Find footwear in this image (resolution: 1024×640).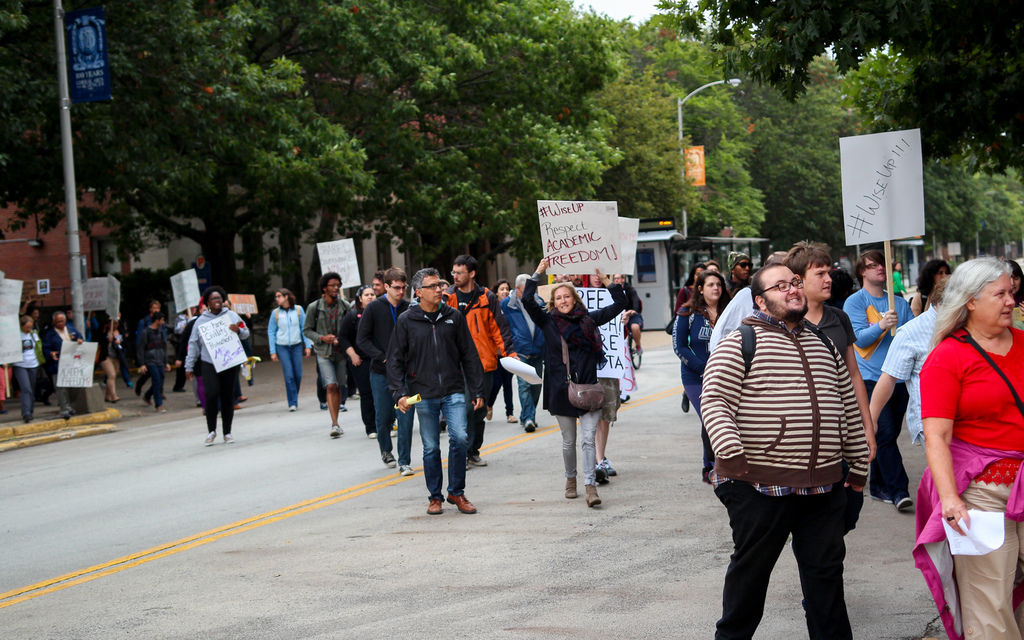
select_region(895, 491, 915, 514).
